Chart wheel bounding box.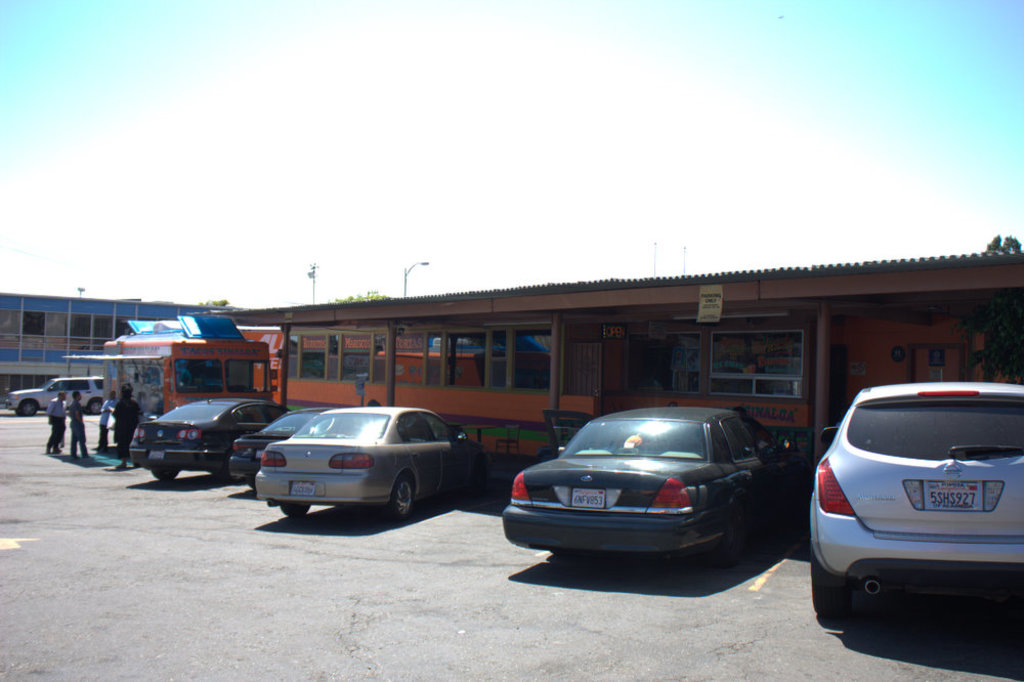
Charted: detection(806, 542, 855, 628).
